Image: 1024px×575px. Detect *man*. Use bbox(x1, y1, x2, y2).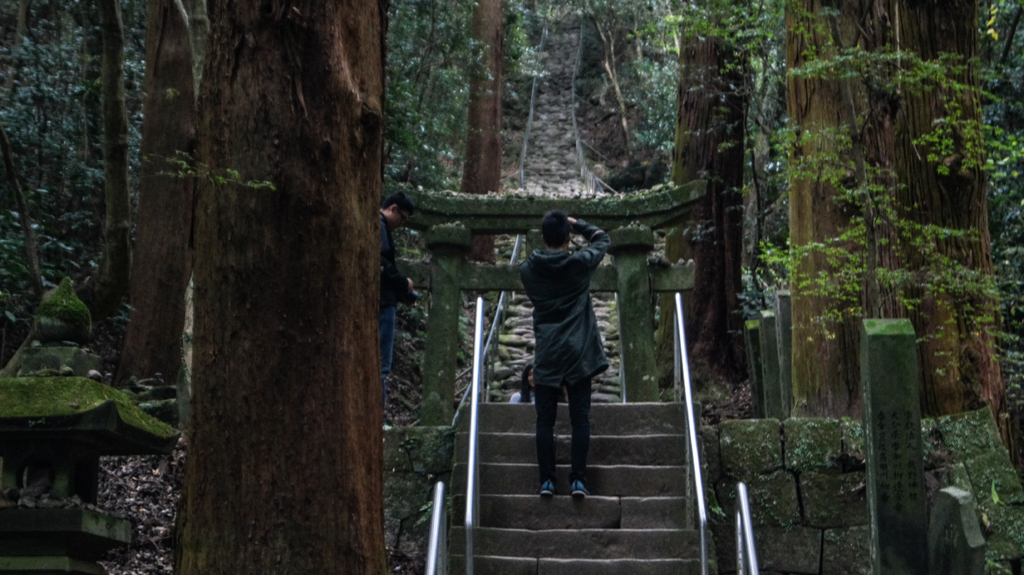
bbox(519, 212, 610, 502).
